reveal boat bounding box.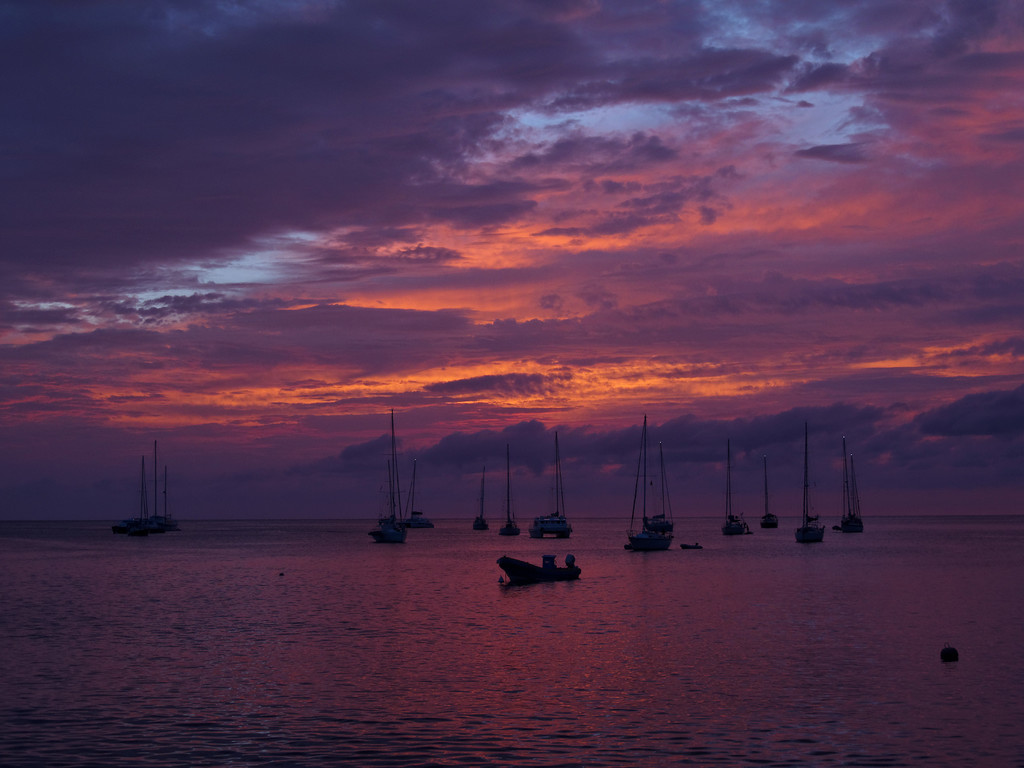
Revealed: detection(111, 462, 156, 536).
